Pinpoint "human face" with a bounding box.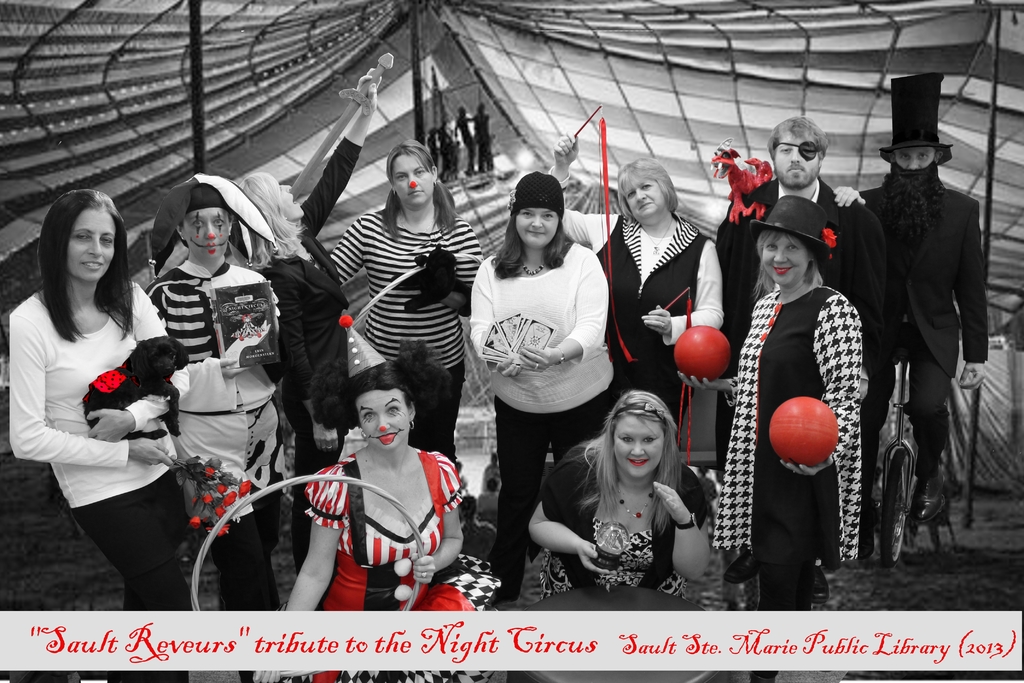
x1=68, y1=204, x2=119, y2=277.
